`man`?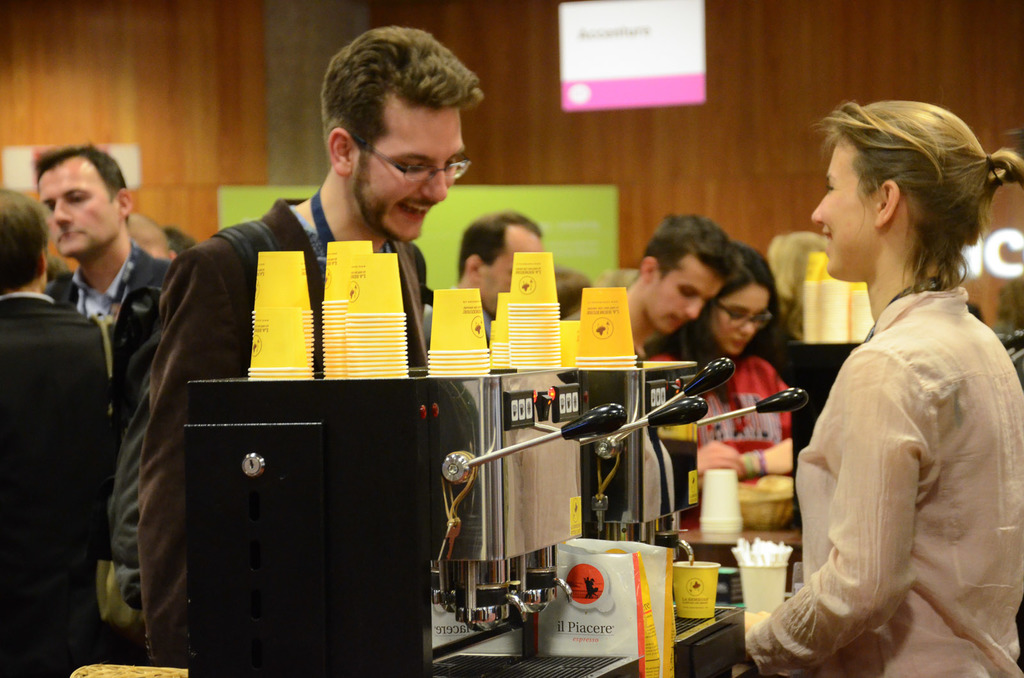
box(744, 100, 1023, 677)
